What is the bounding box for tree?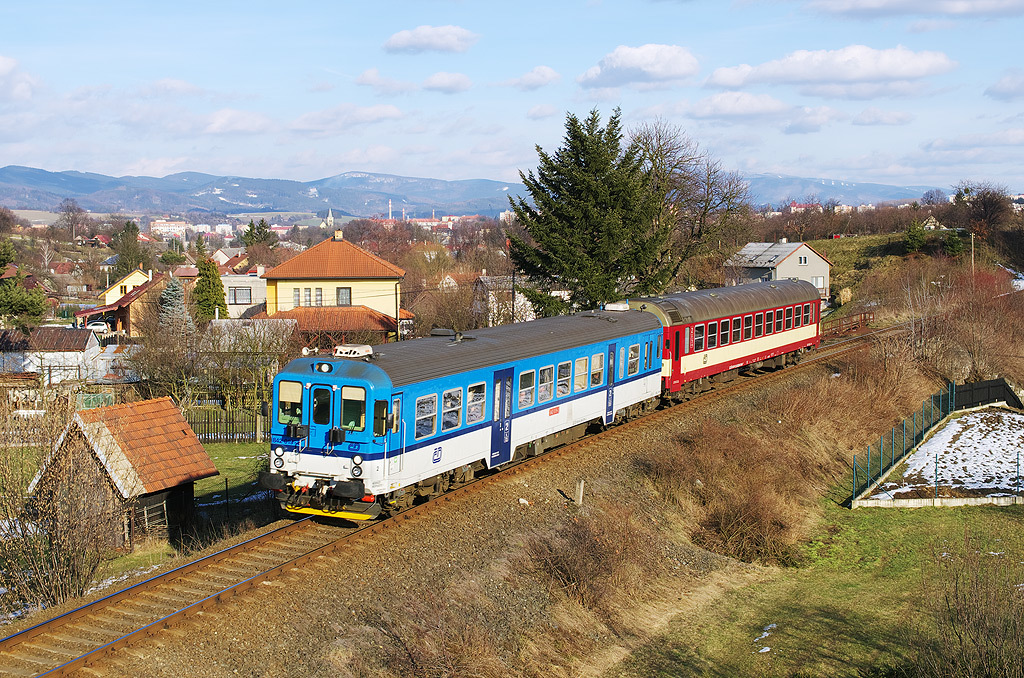
(x1=392, y1=260, x2=506, y2=342).
